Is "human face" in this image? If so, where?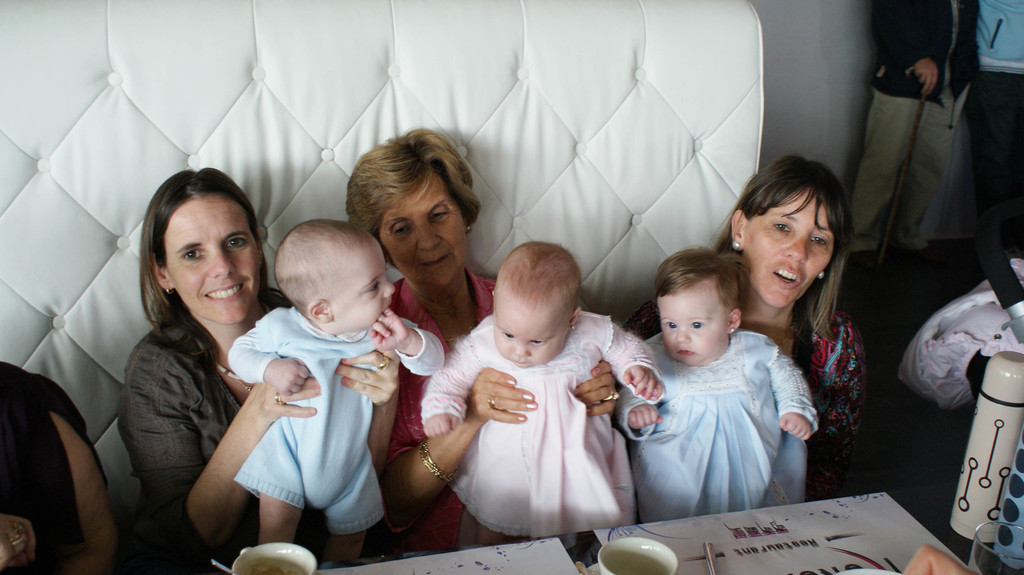
Yes, at bbox=(380, 175, 465, 293).
